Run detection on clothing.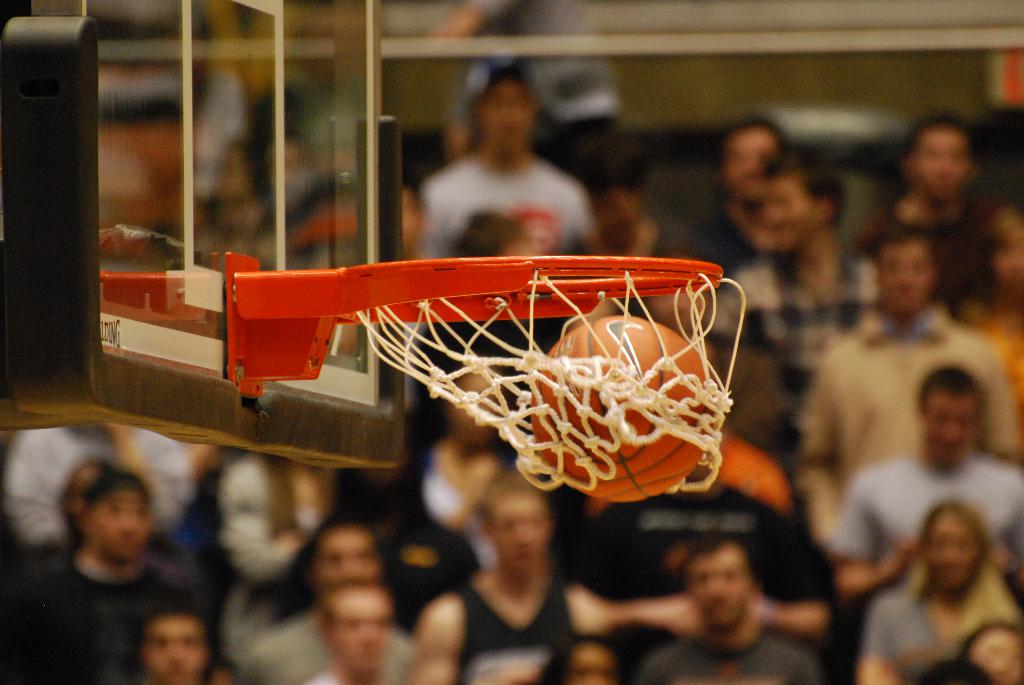
Result: 312,670,416,684.
